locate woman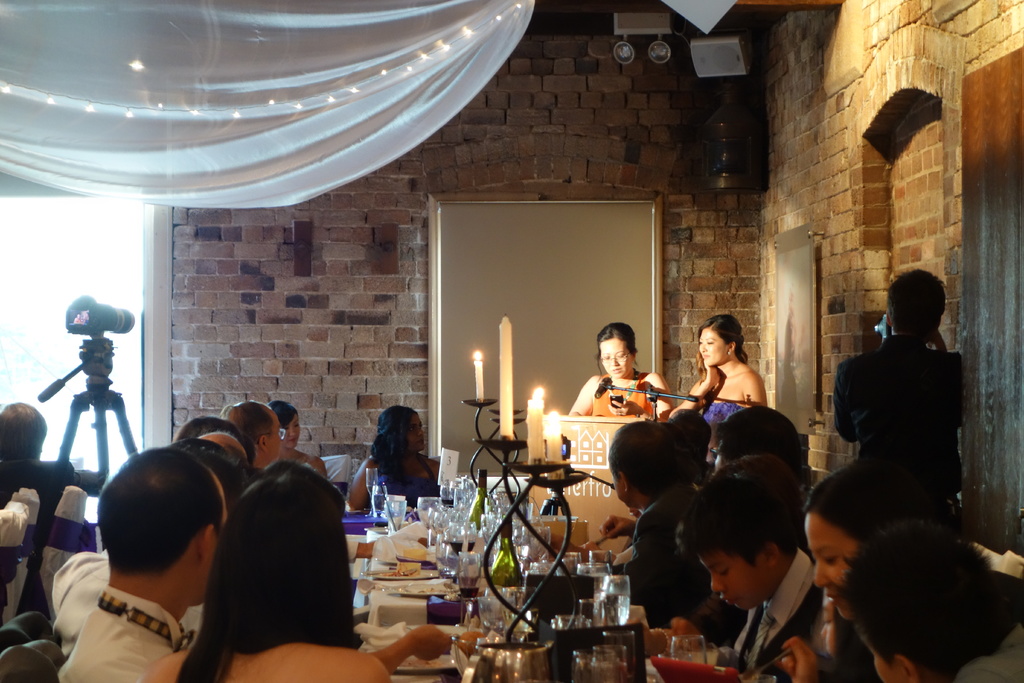
{"x1": 565, "y1": 323, "x2": 675, "y2": 420}
